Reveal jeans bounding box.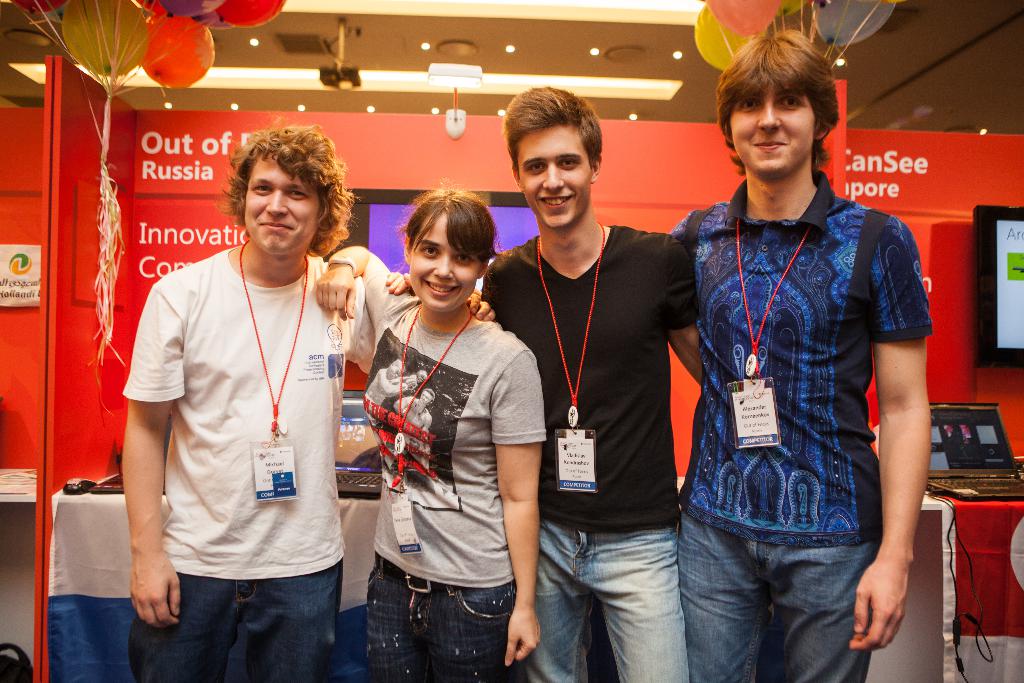
Revealed: {"x1": 349, "y1": 579, "x2": 524, "y2": 677}.
